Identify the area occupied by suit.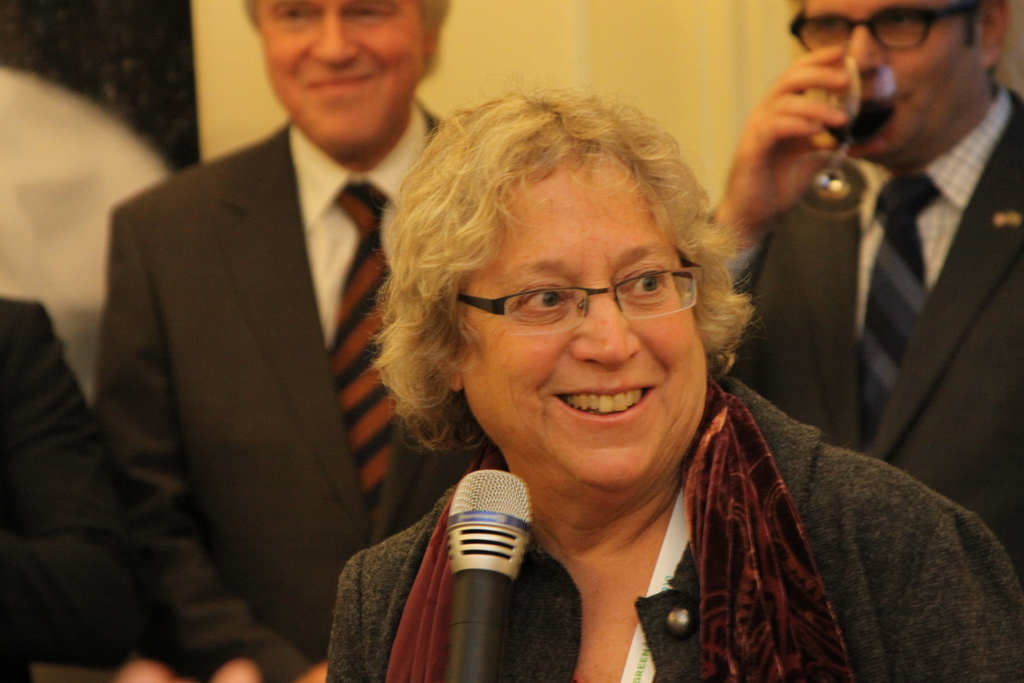
Area: (706,81,1023,592).
